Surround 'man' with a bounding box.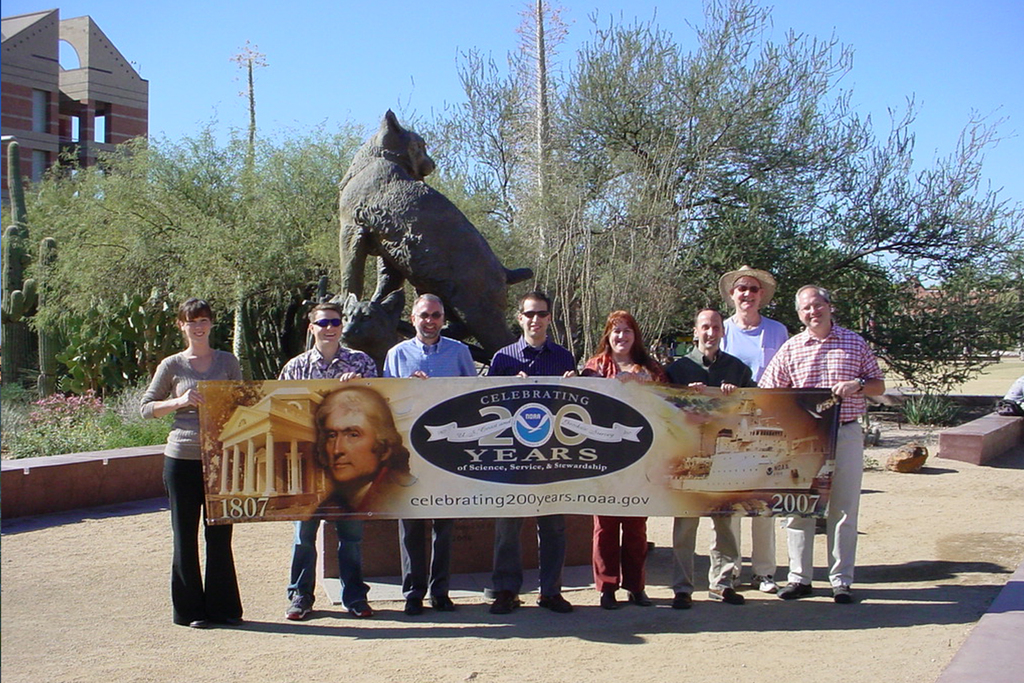
719:265:789:591.
